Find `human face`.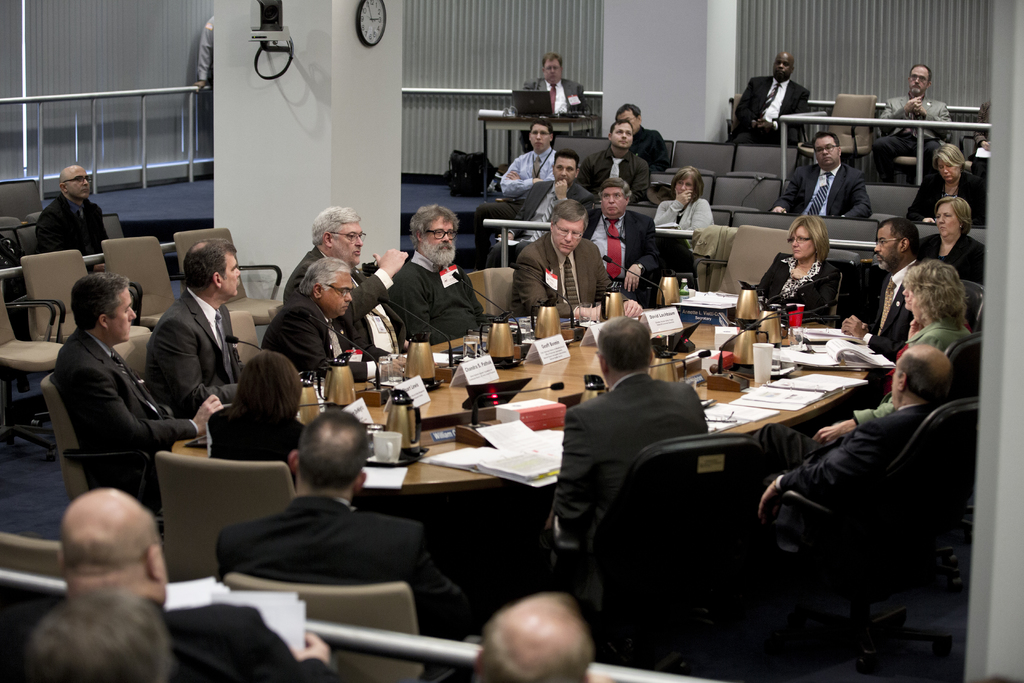
rect(936, 206, 959, 238).
